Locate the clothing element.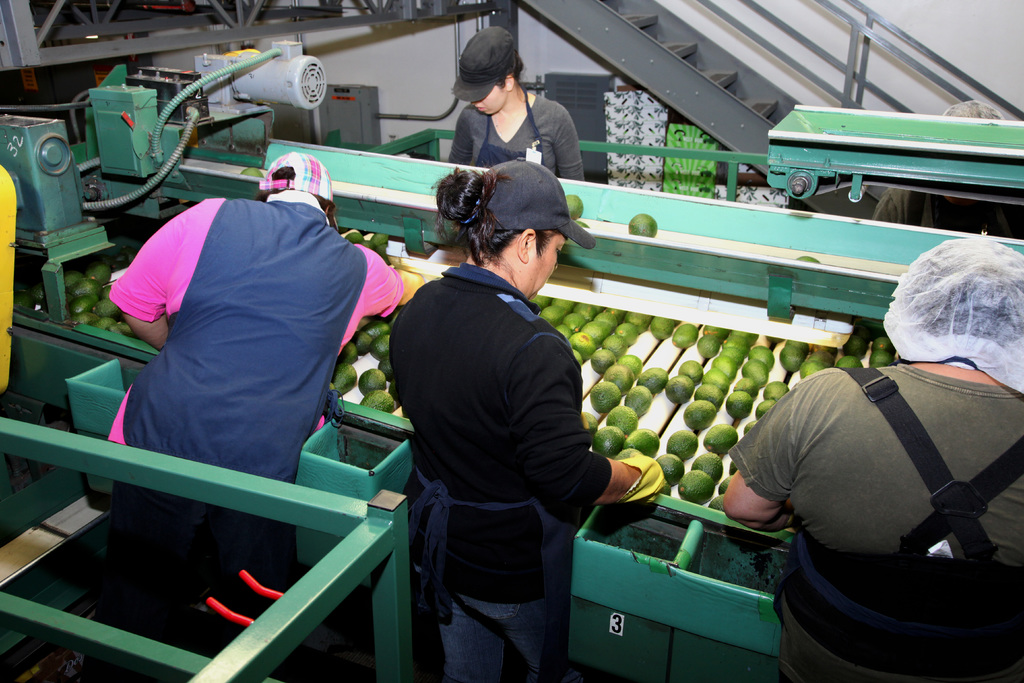
Element bbox: {"left": 722, "top": 352, "right": 1020, "bottom": 682}.
